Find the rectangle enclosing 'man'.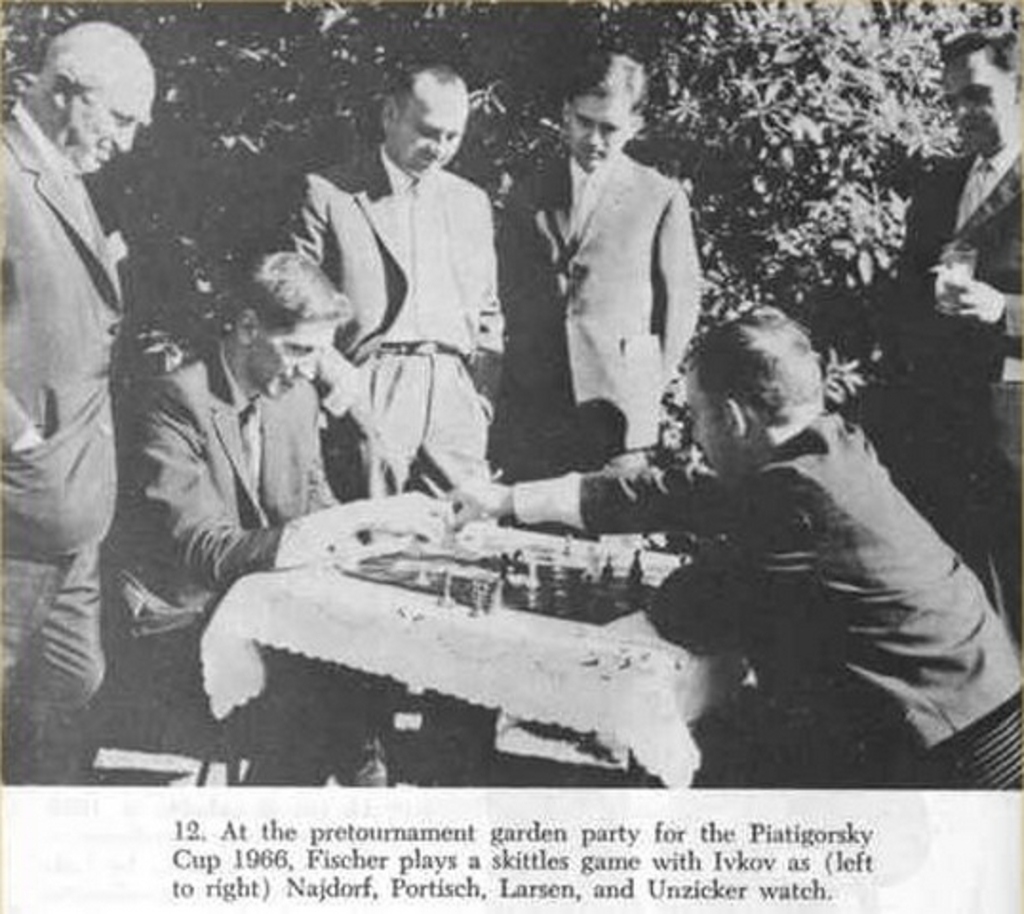
<region>440, 299, 1013, 792</region>.
